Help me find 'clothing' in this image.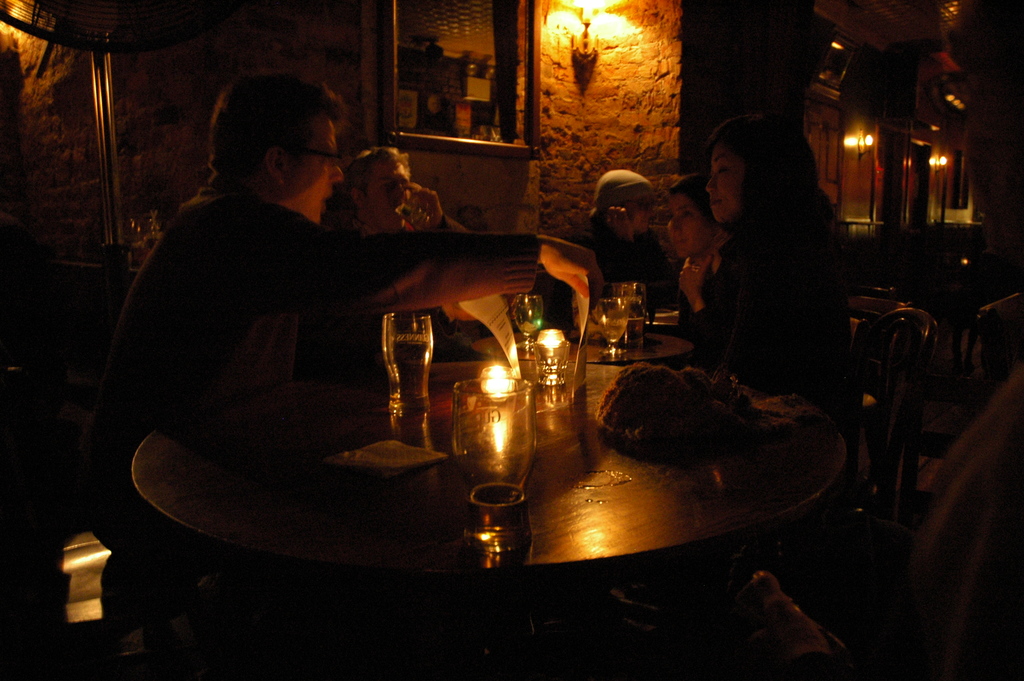
Found it: [x1=87, y1=173, x2=552, y2=591].
